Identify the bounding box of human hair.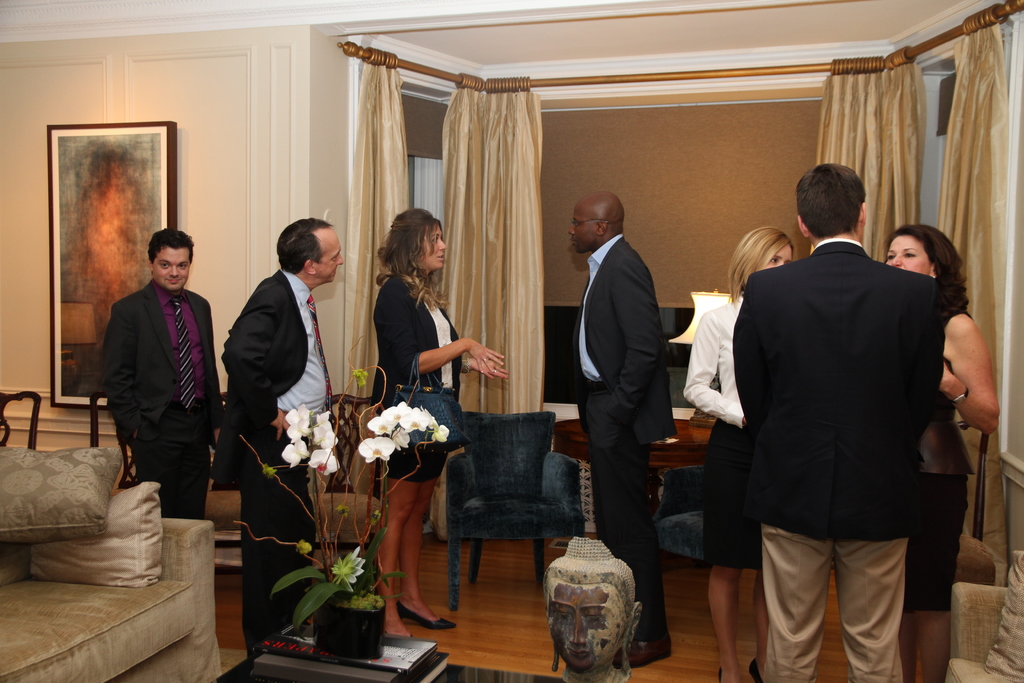
bbox(275, 223, 328, 272).
